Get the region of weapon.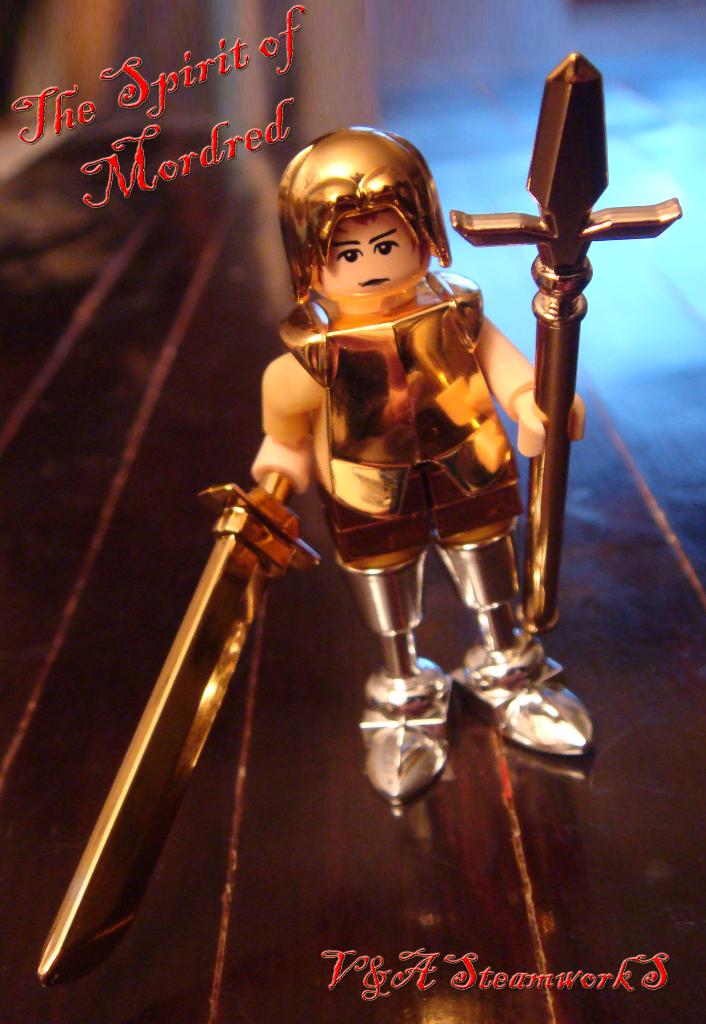
x1=449, y1=58, x2=680, y2=633.
